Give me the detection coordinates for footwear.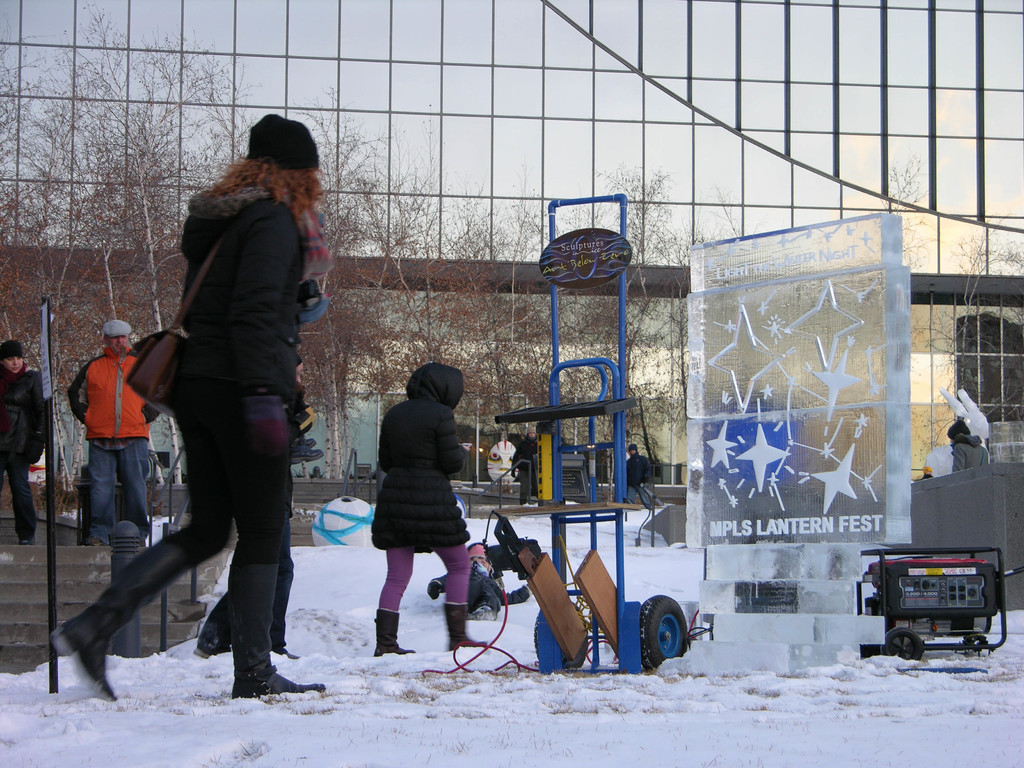
198 637 282 710.
